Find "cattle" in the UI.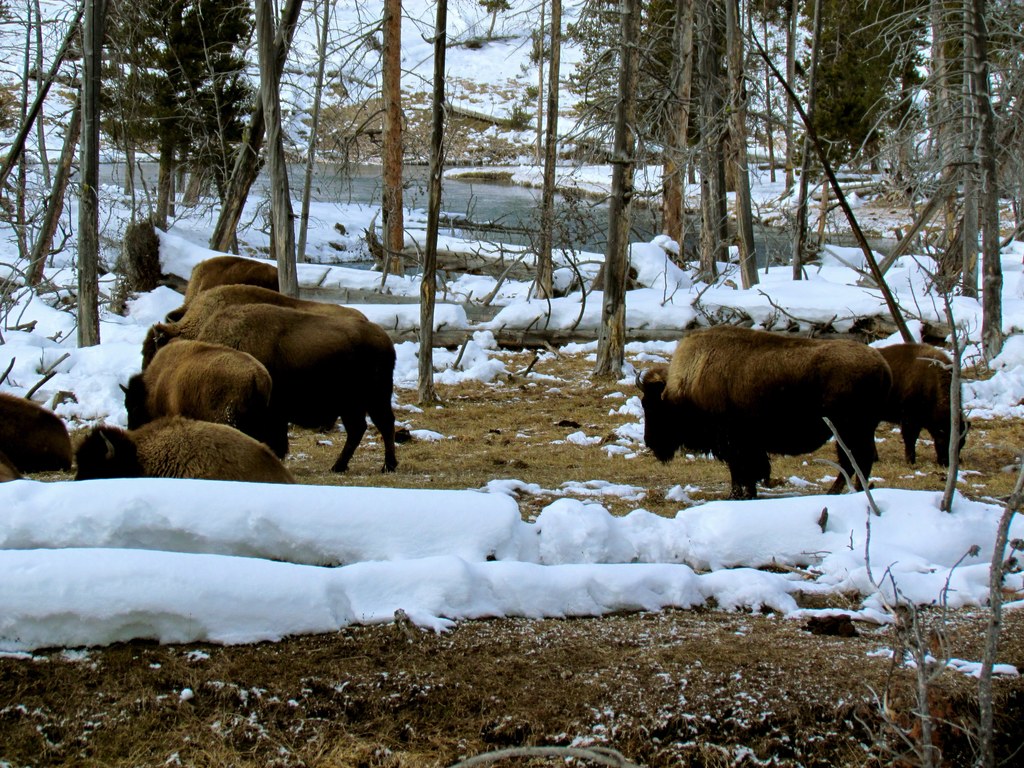
UI element at (left=0, top=393, right=78, bottom=474).
